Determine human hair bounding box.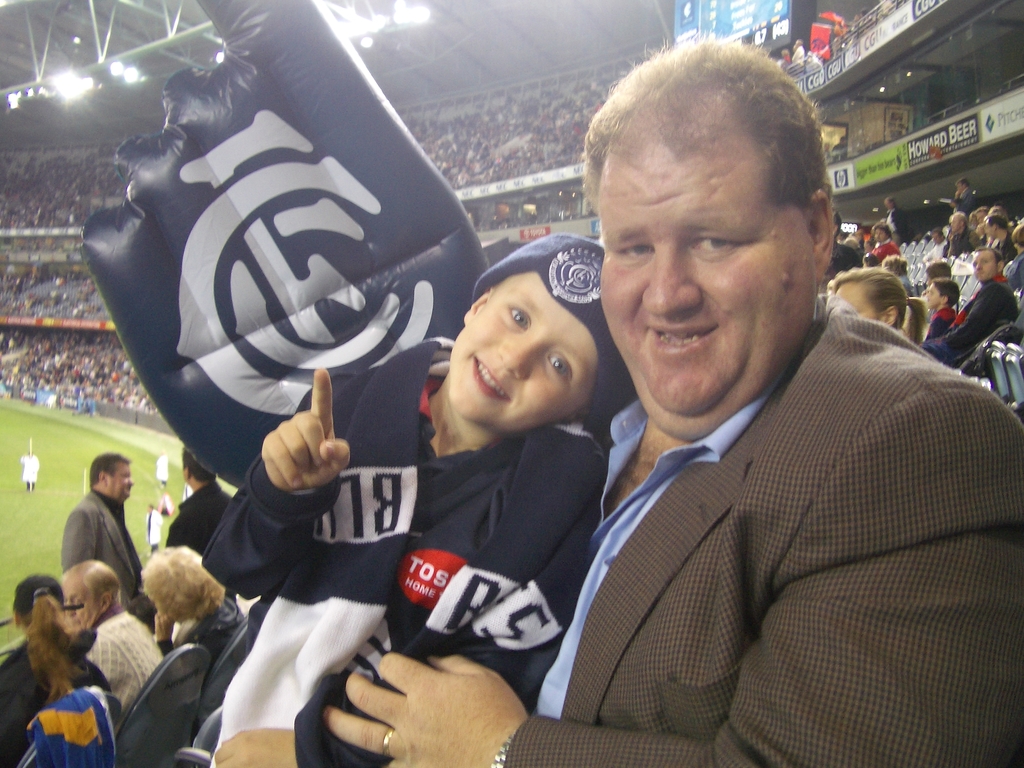
Determined: box=[991, 201, 1011, 213].
